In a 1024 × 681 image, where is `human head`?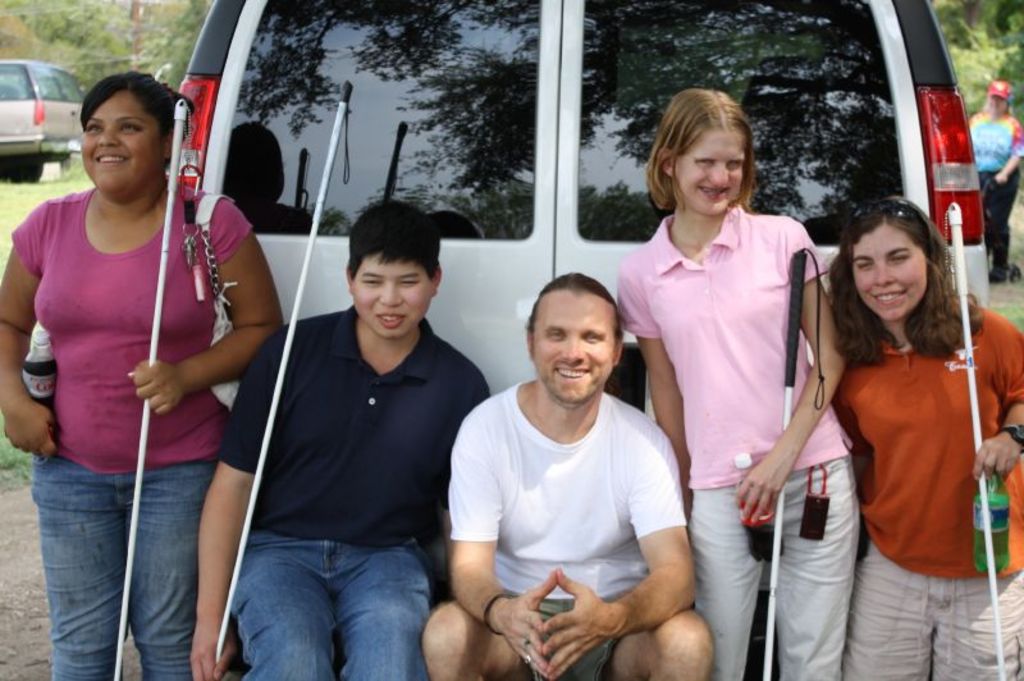
left=841, top=200, right=948, bottom=316.
